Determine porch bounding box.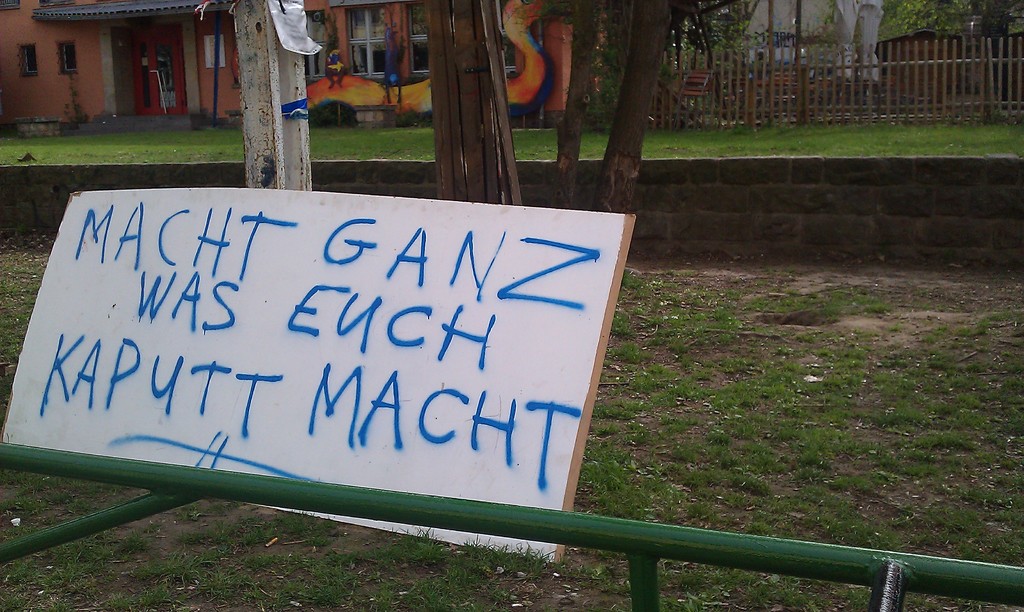
Determined: x1=572 y1=40 x2=1018 y2=130.
